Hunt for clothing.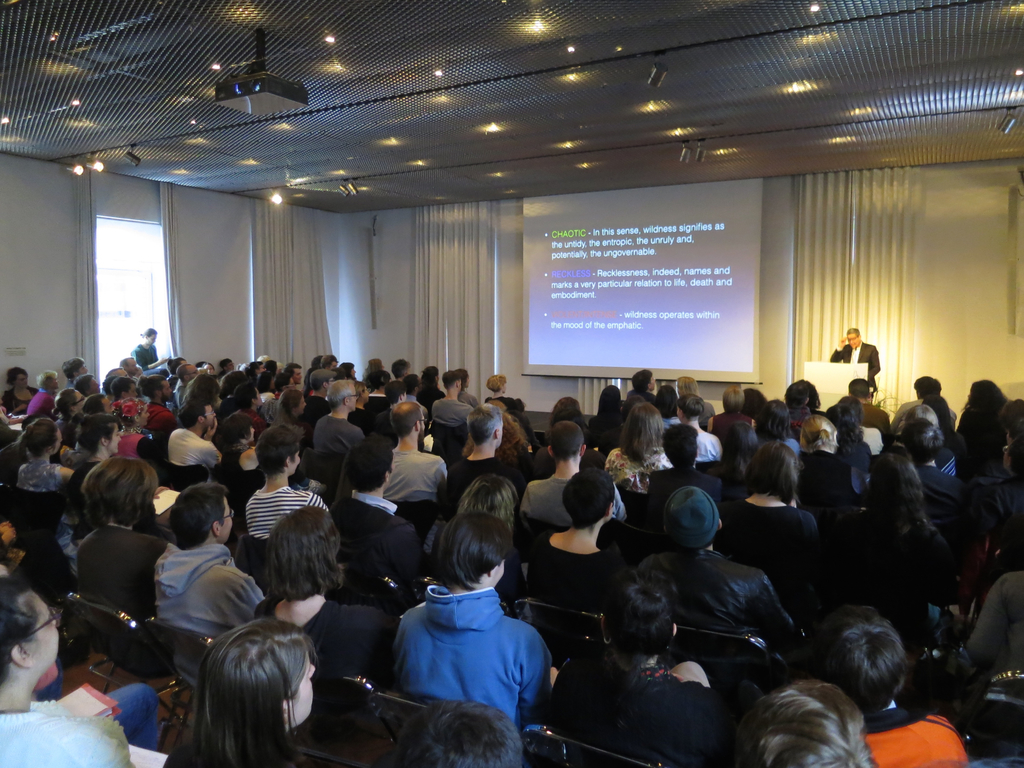
Hunted down at left=498, top=391, right=527, bottom=427.
